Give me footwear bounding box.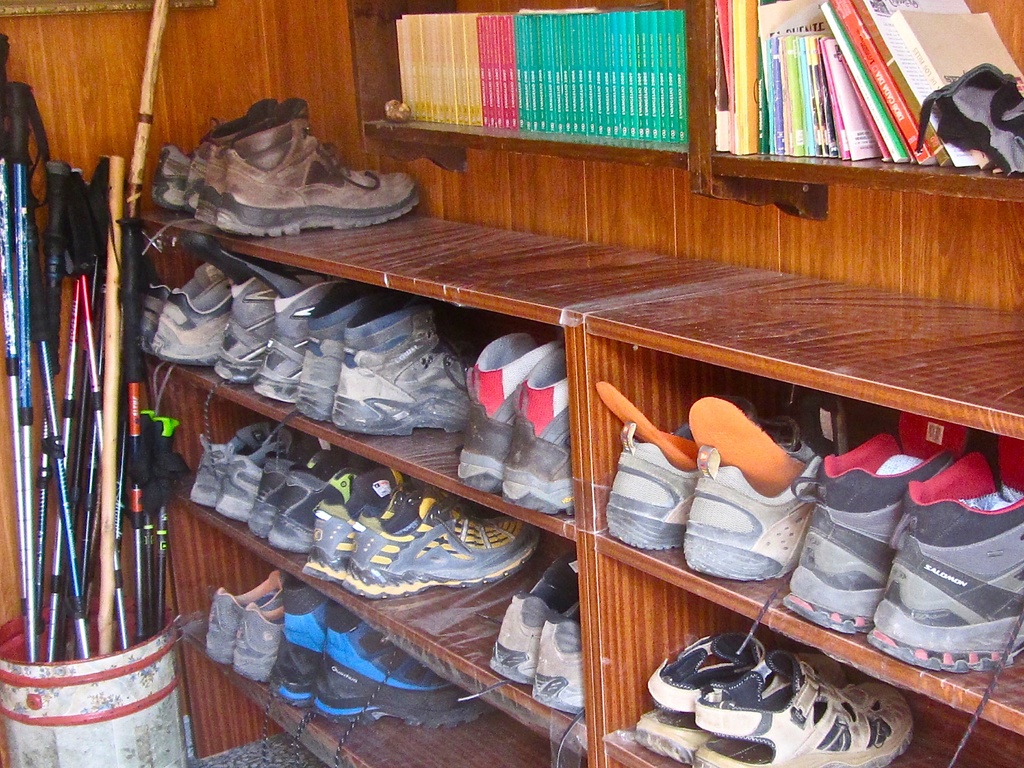
crop(312, 463, 422, 586).
